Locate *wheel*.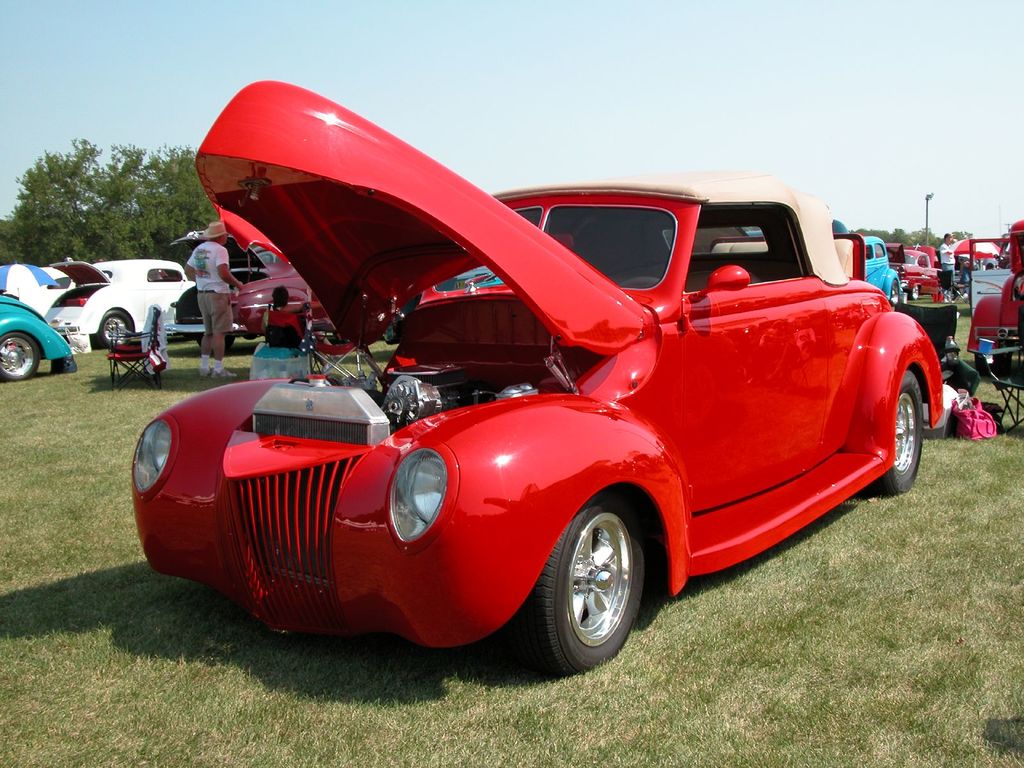
Bounding box: 0,334,38,383.
